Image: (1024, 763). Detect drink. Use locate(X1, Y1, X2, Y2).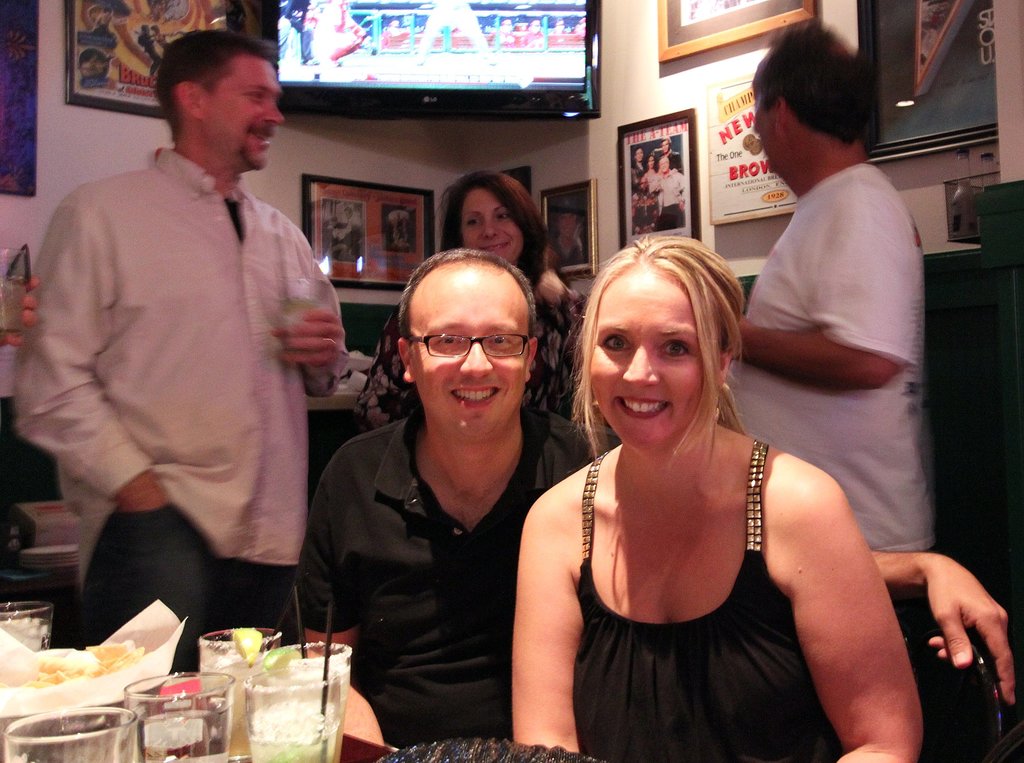
locate(247, 701, 339, 762).
